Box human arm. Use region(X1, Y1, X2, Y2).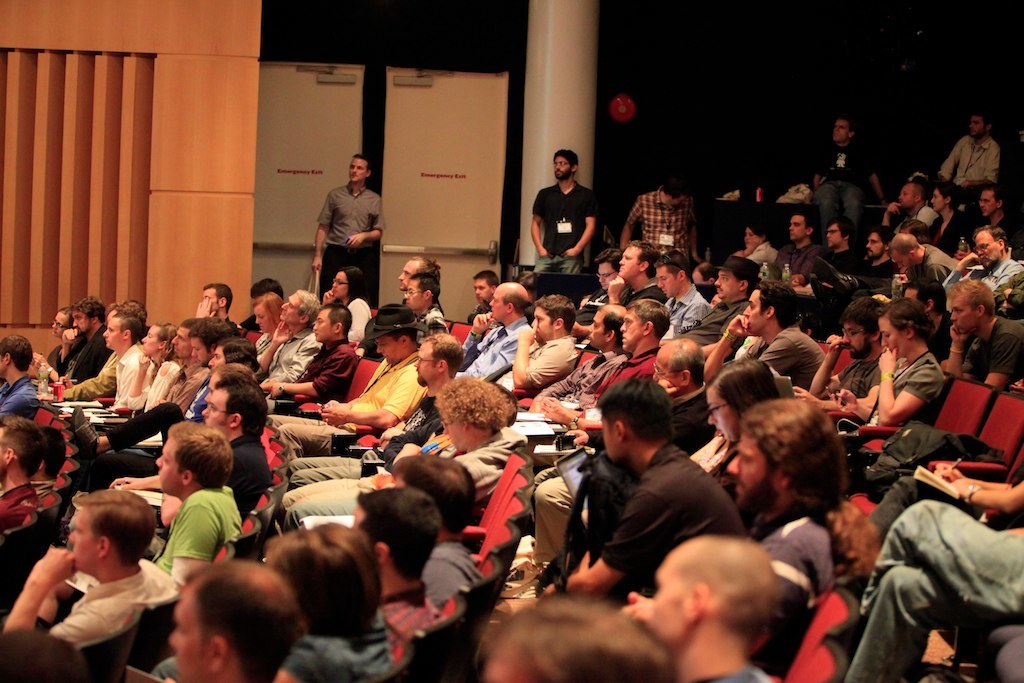
region(298, 191, 349, 278).
